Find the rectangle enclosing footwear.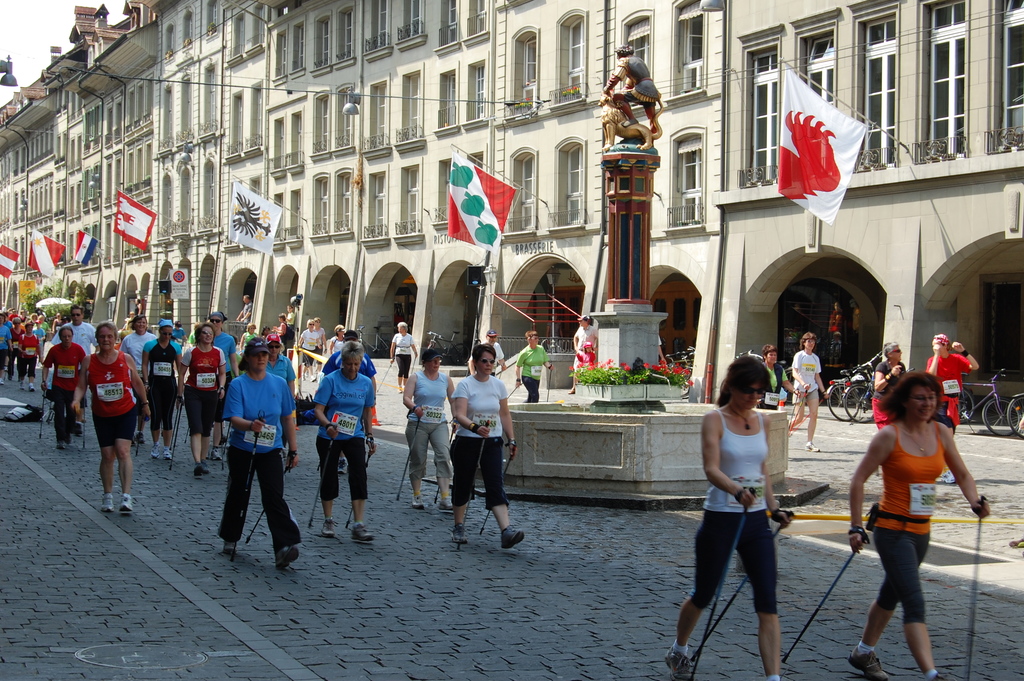
l=449, t=523, r=471, b=545.
